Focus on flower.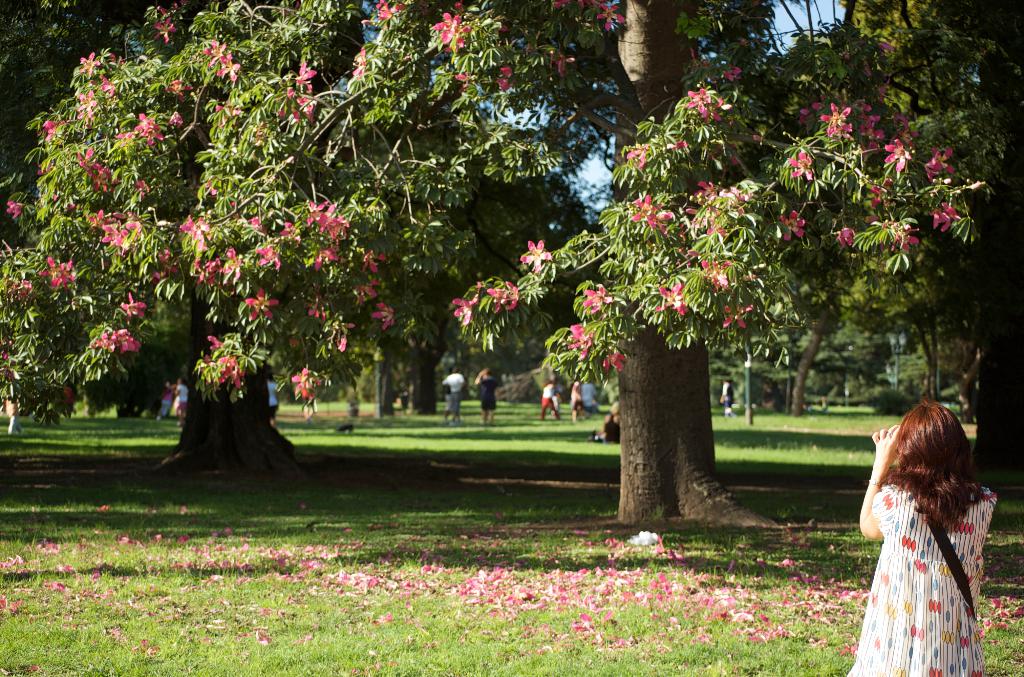
Focused at detection(628, 194, 677, 235).
